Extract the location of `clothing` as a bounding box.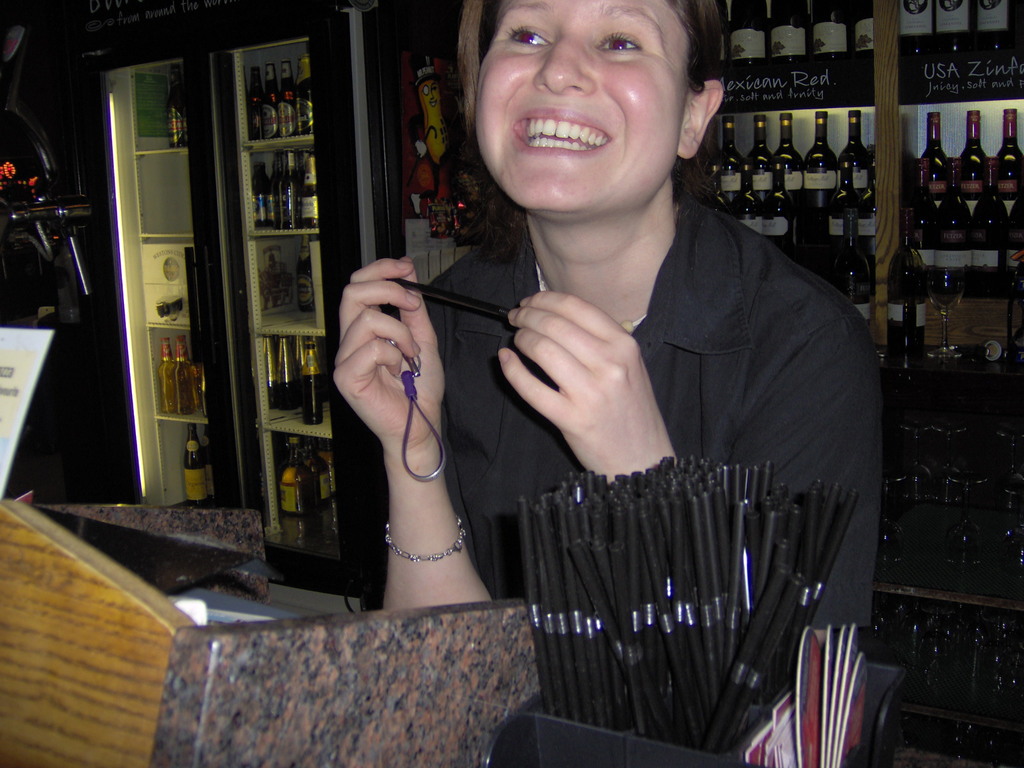
416 53 889 716.
